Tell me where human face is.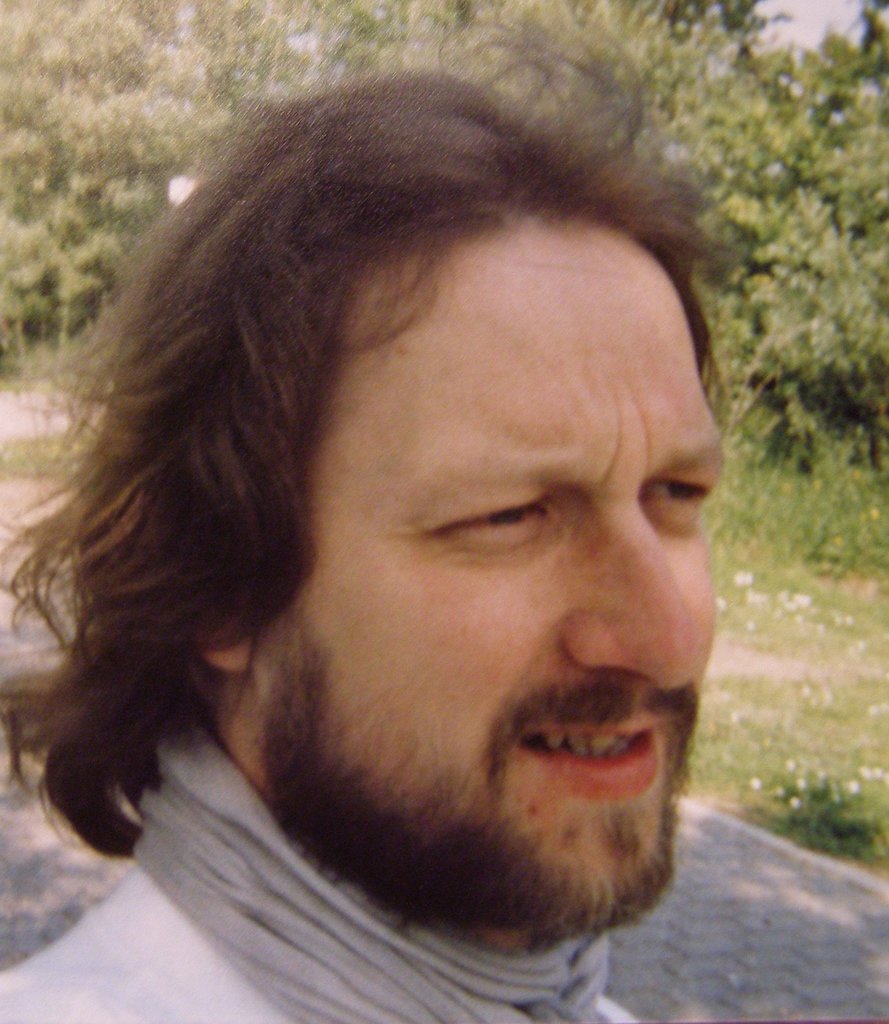
human face is at crop(267, 260, 726, 940).
